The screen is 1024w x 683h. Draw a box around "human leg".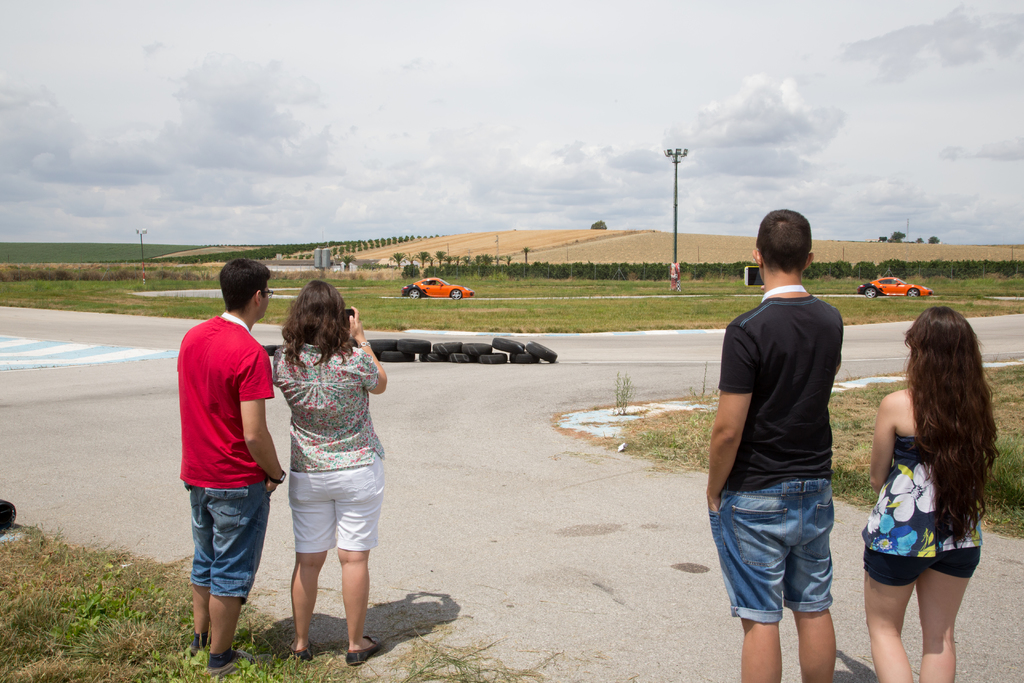
<bbox>209, 462, 270, 662</bbox>.
